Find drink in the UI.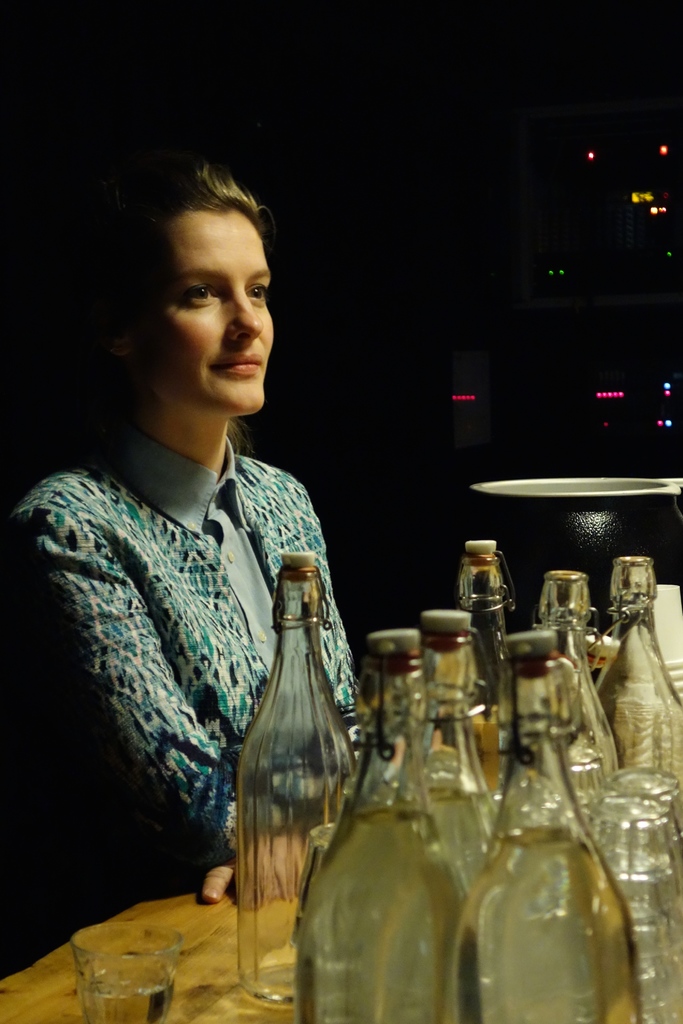
UI element at left=607, top=692, right=682, bottom=785.
